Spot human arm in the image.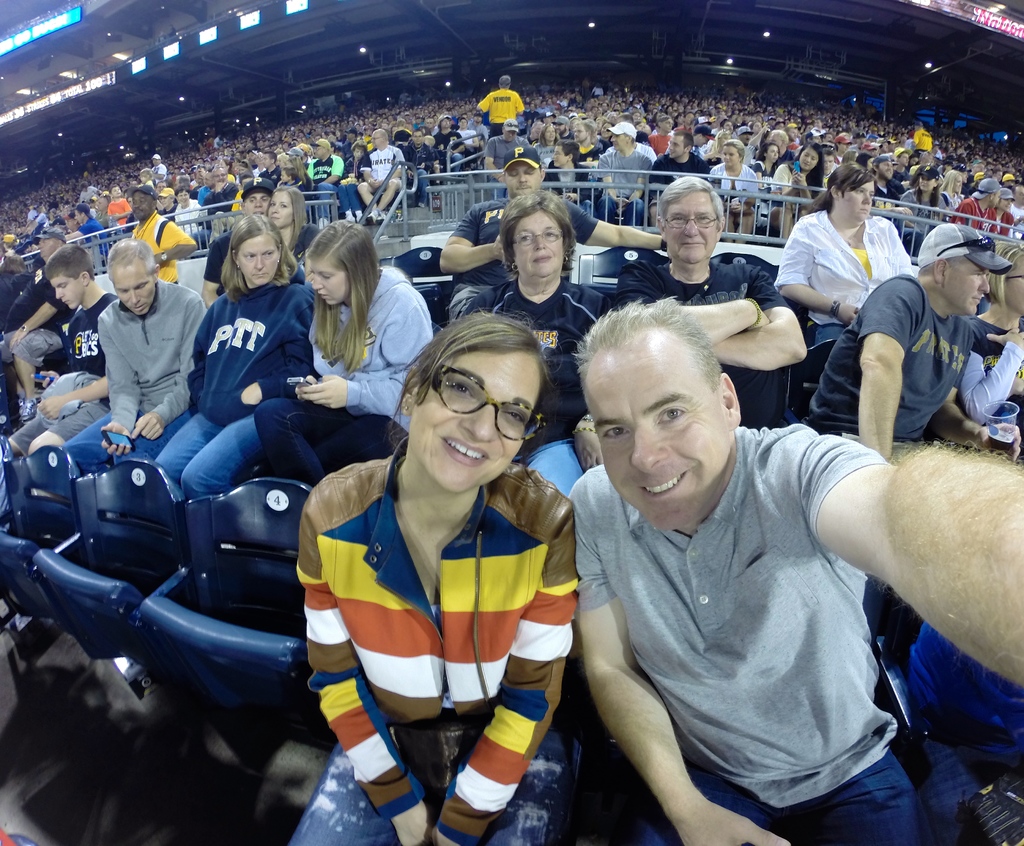
human arm found at (left=869, top=201, right=914, bottom=216).
